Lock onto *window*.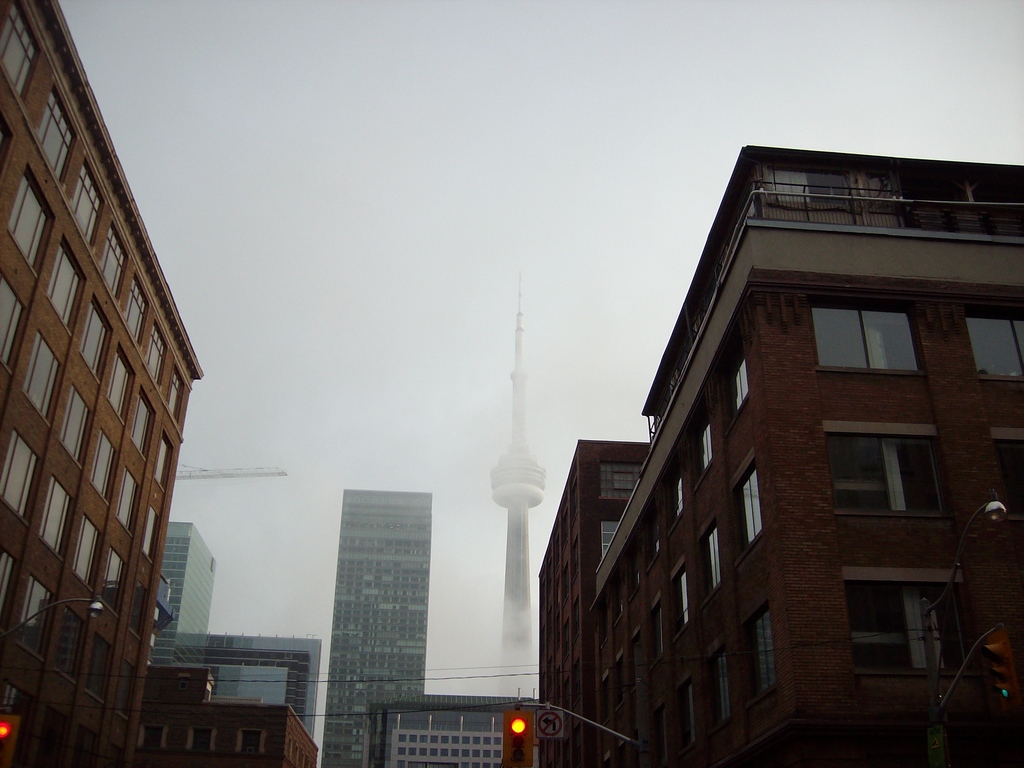
Locked: (x1=71, y1=513, x2=100, y2=586).
